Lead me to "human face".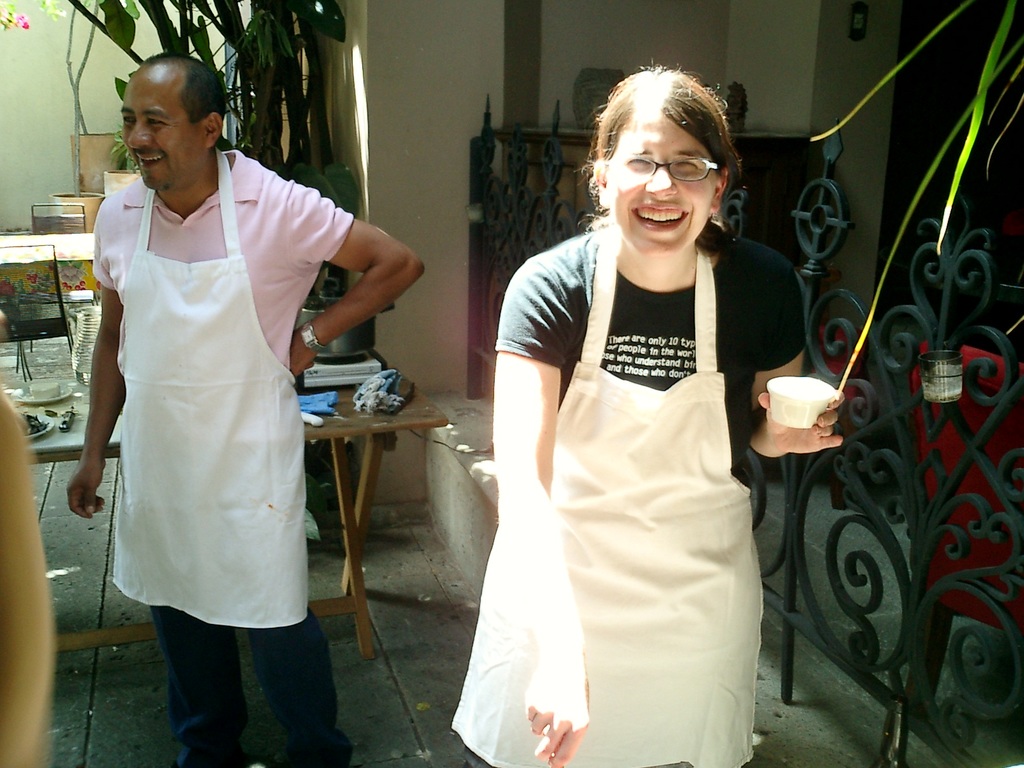
Lead to BBox(122, 90, 196, 196).
